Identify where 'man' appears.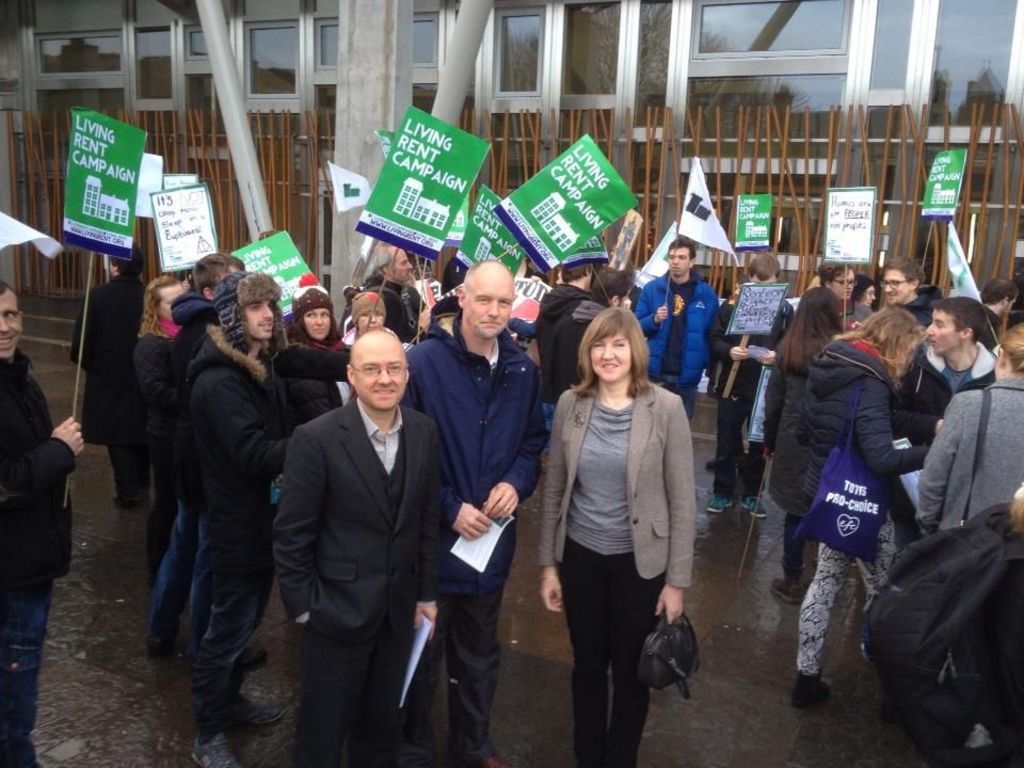
Appears at rect(635, 238, 716, 415).
